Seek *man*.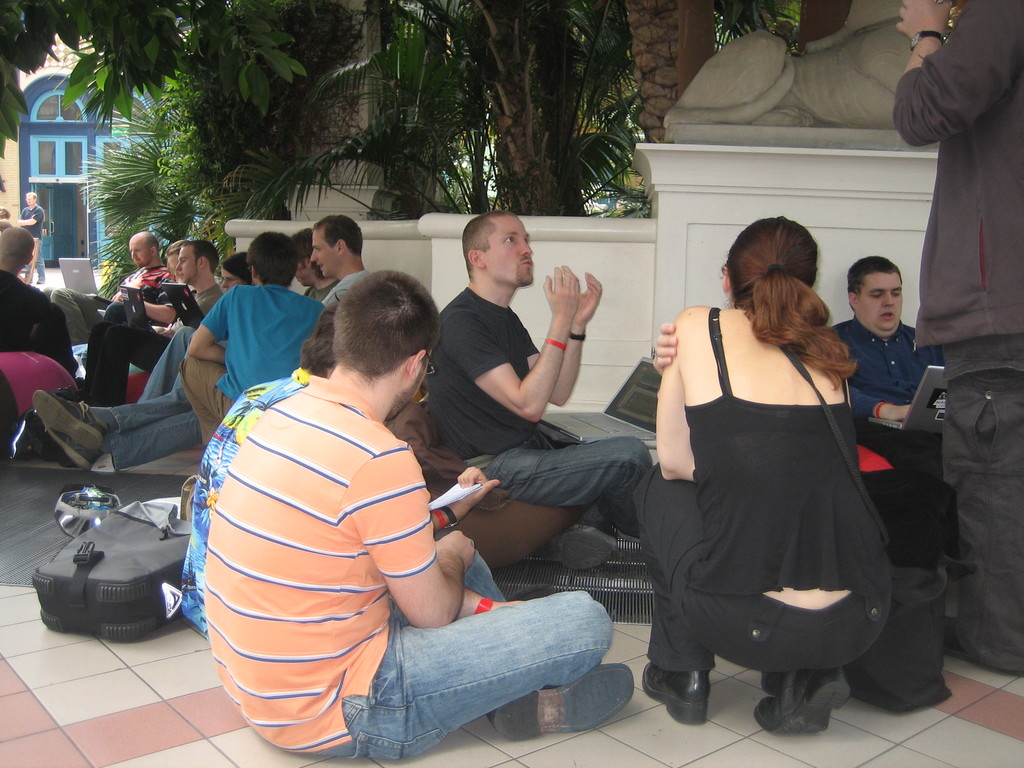
rect(420, 212, 652, 574).
